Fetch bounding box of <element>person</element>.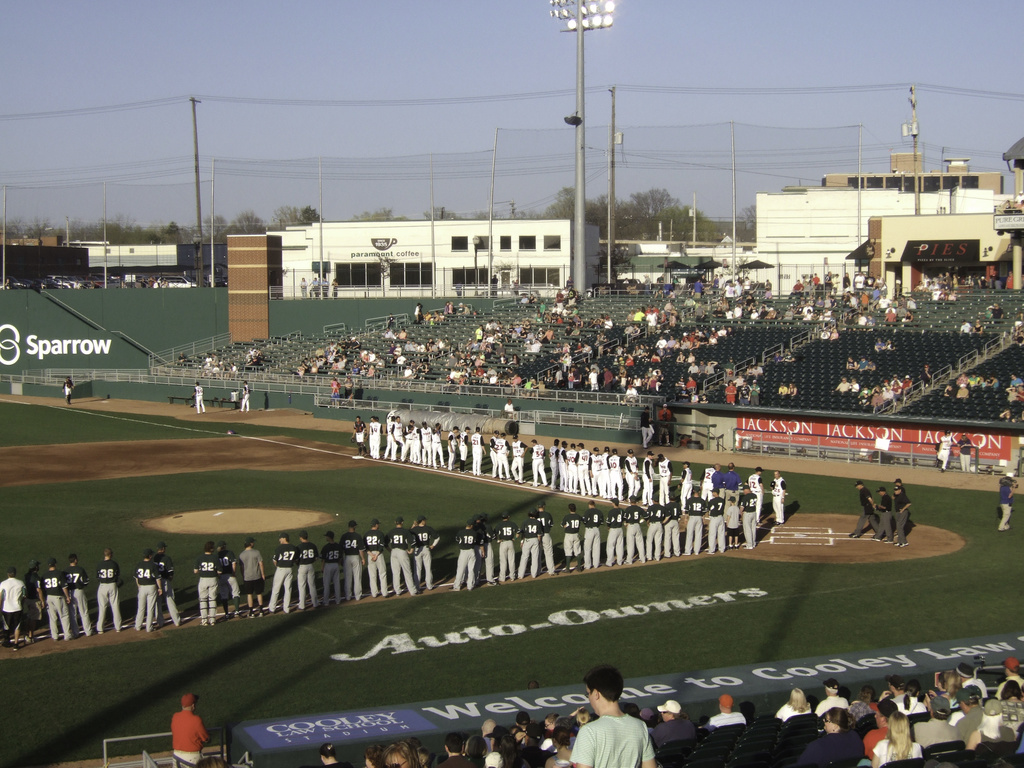
Bbox: l=499, t=511, r=517, b=580.
